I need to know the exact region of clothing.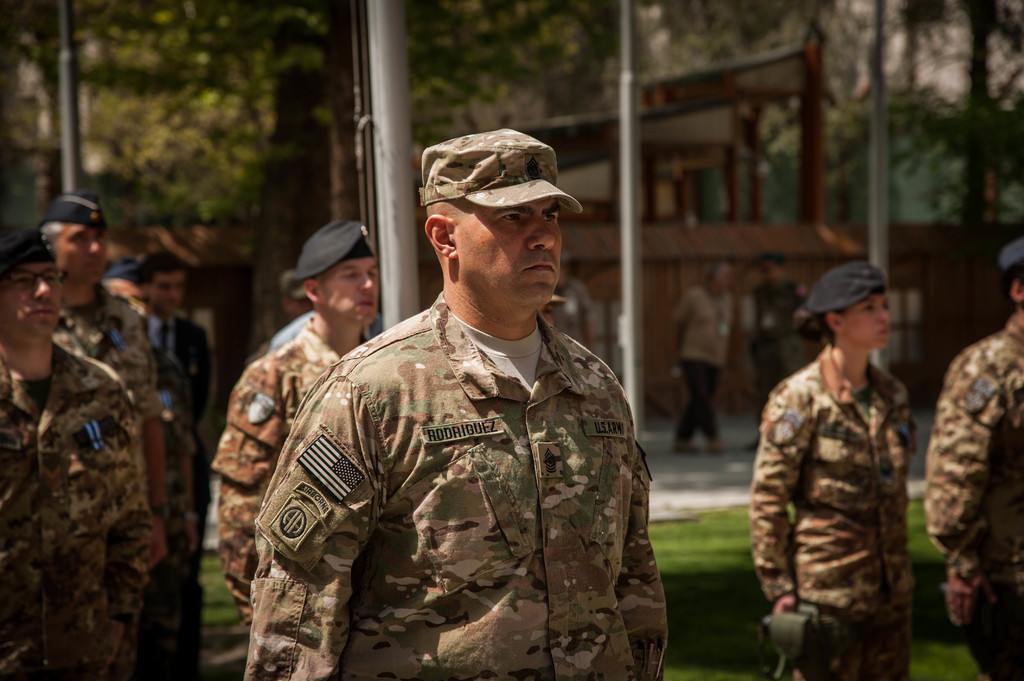
Region: [x1=270, y1=230, x2=669, y2=680].
